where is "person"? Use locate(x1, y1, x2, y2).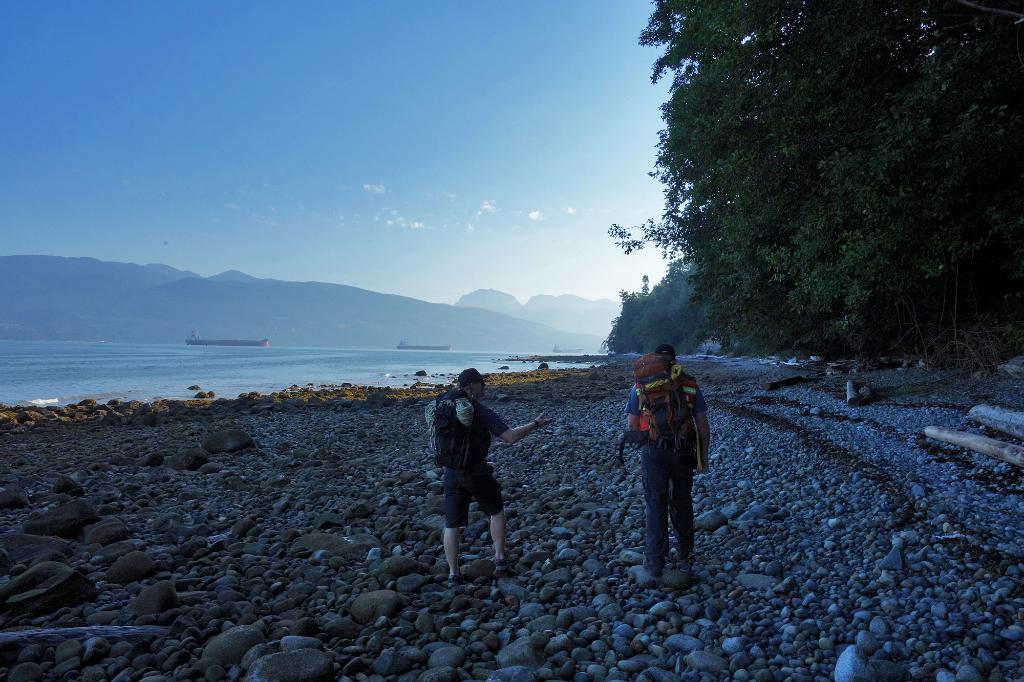
locate(618, 349, 709, 589).
